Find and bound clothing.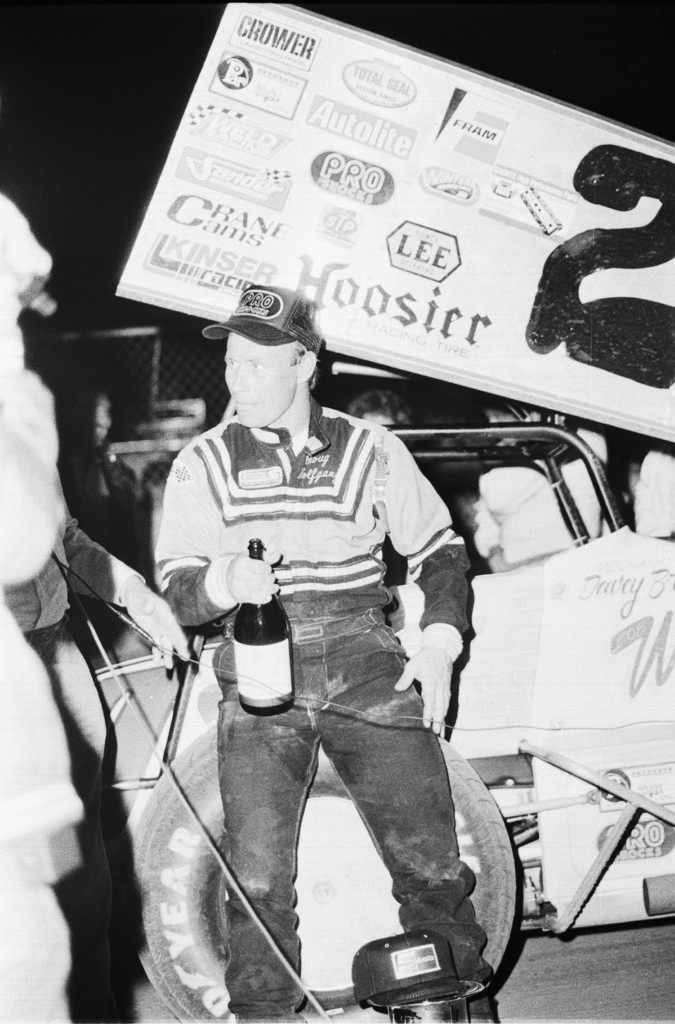
Bound: [51, 445, 163, 599].
